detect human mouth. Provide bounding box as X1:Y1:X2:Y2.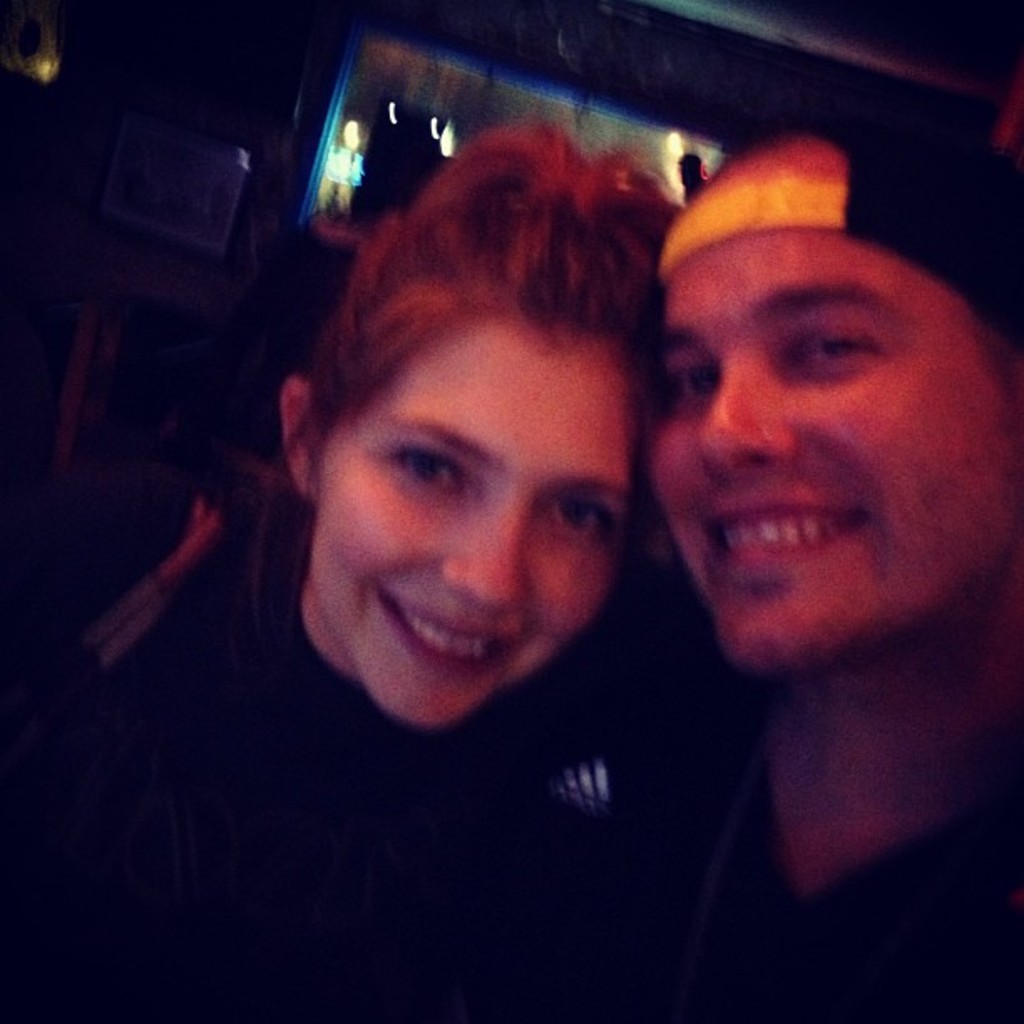
380:582:527:674.
